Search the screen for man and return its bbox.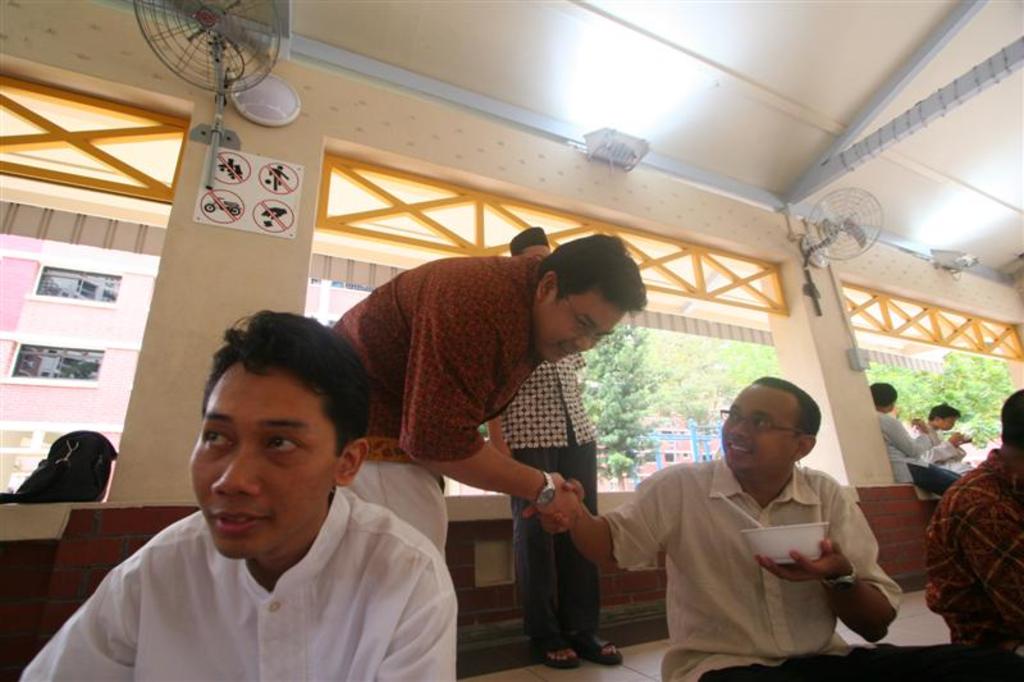
Found: <bbox>511, 216, 622, 664</bbox>.
